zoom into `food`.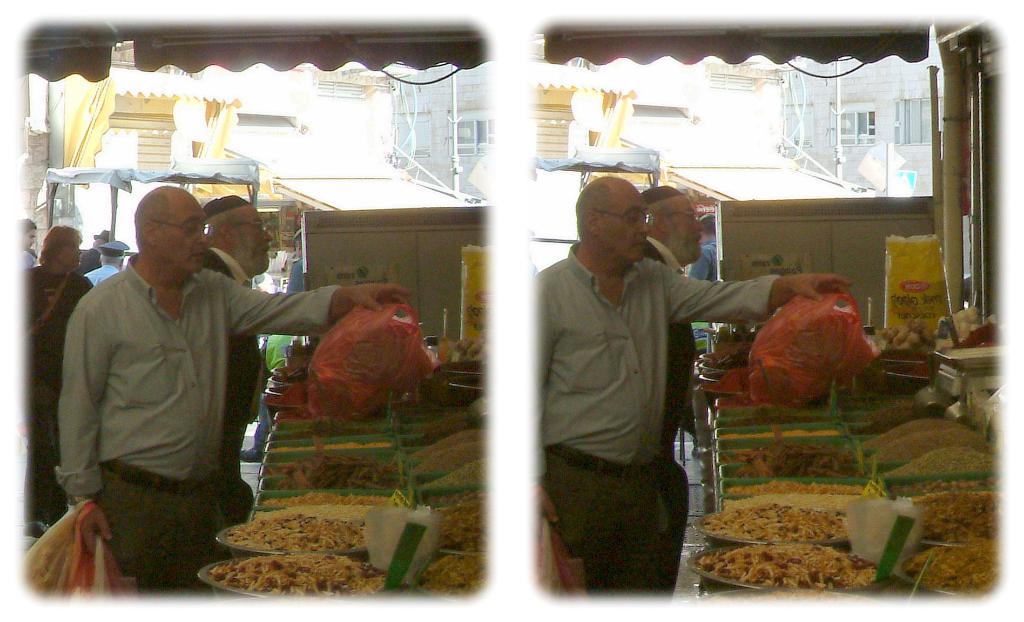
Zoom target: {"x1": 890, "y1": 362, "x2": 931, "y2": 378}.
